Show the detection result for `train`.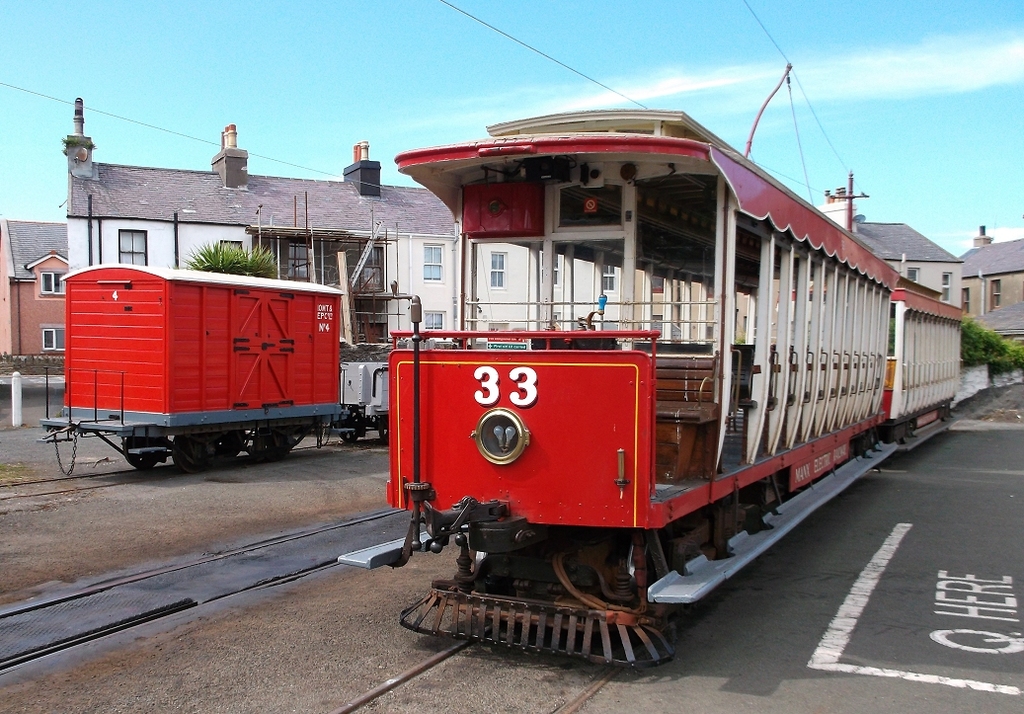
<bbox>386, 68, 971, 664</bbox>.
